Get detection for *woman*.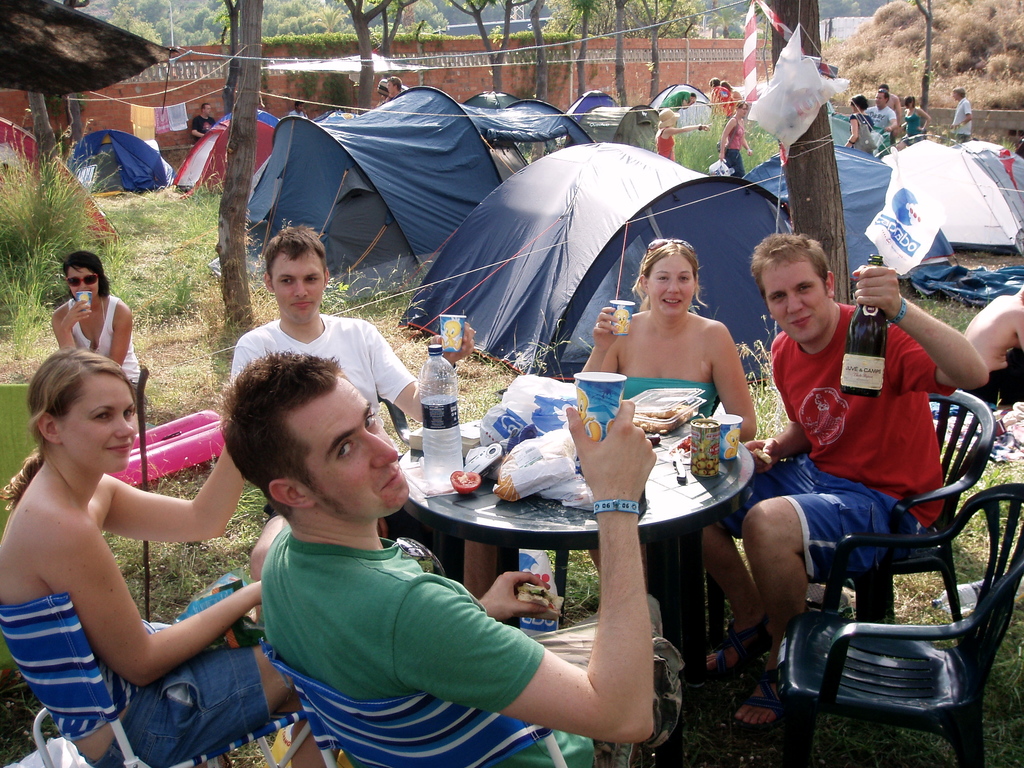
Detection: left=0, top=257, right=140, bottom=513.
